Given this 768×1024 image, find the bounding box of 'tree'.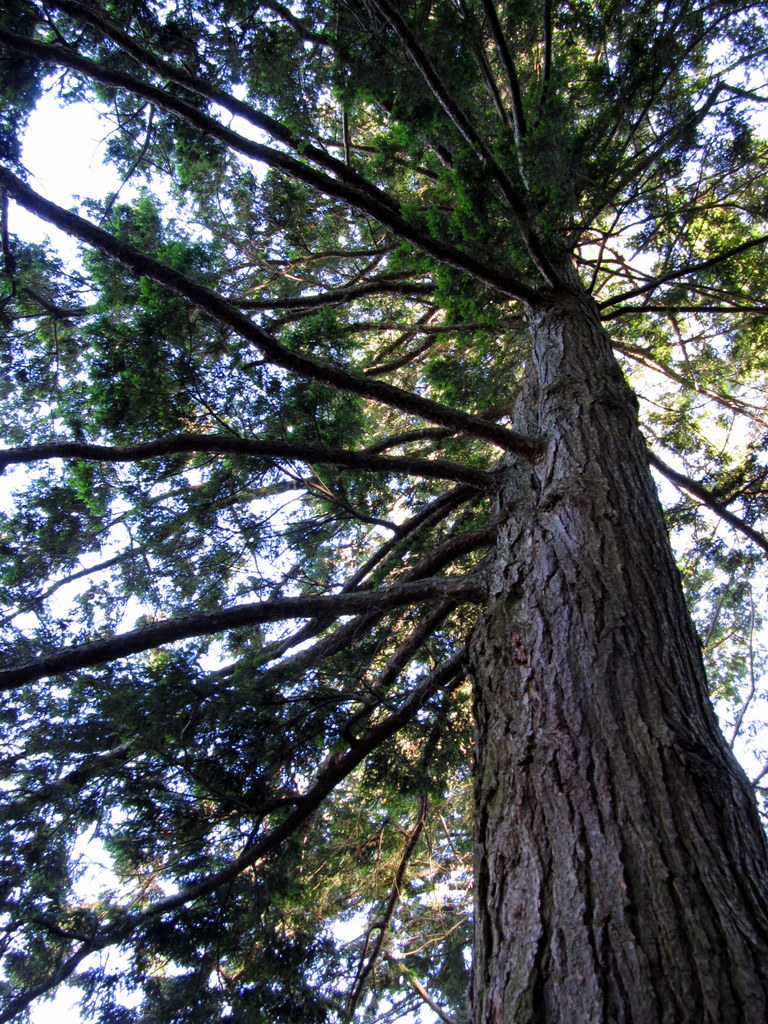
0/0/767/1023.
